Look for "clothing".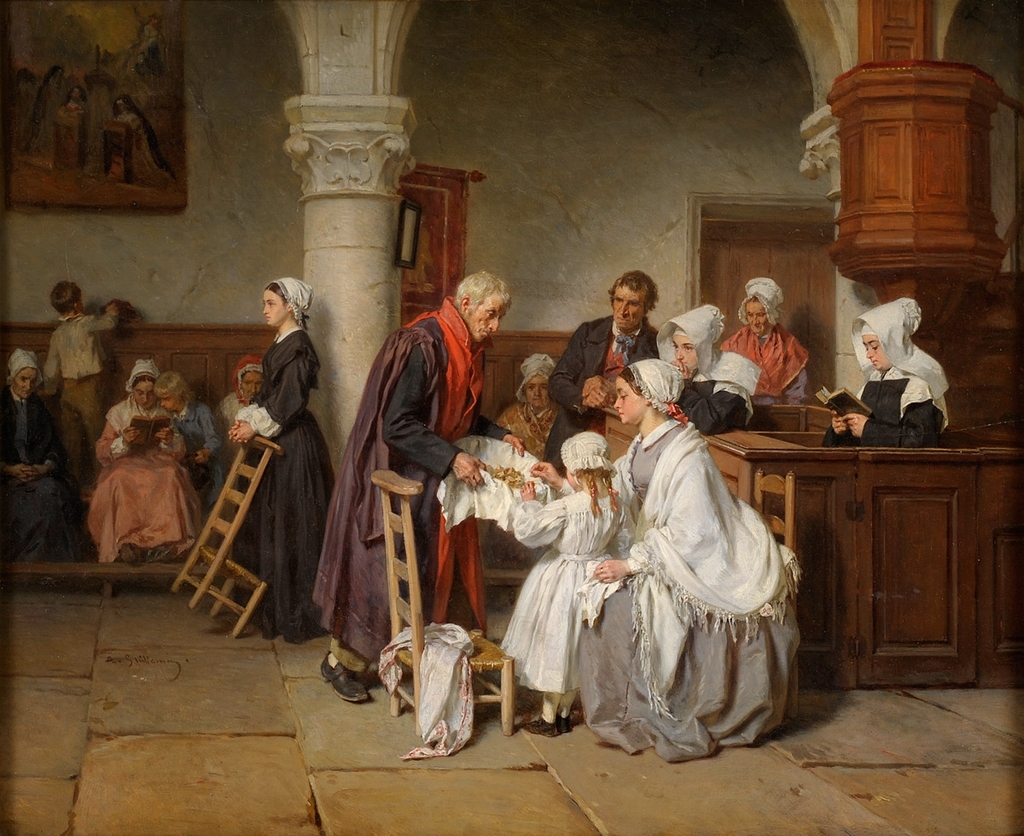
Found: left=513, top=489, right=614, bottom=697.
